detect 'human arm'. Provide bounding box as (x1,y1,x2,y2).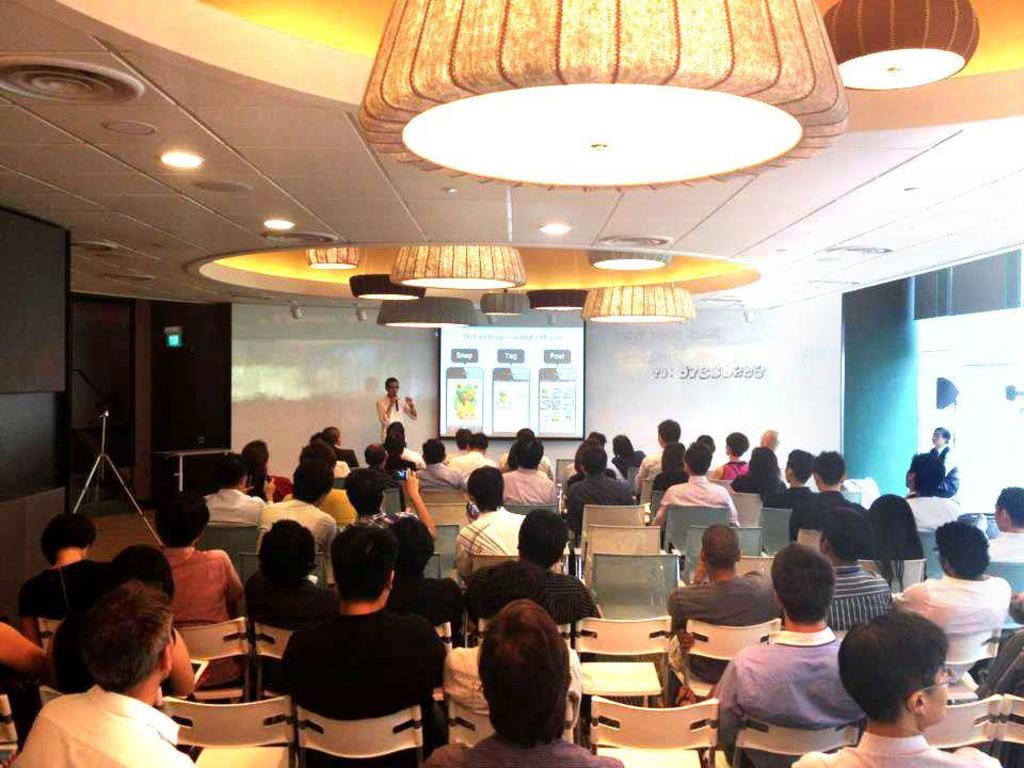
(666,591,691,637).
